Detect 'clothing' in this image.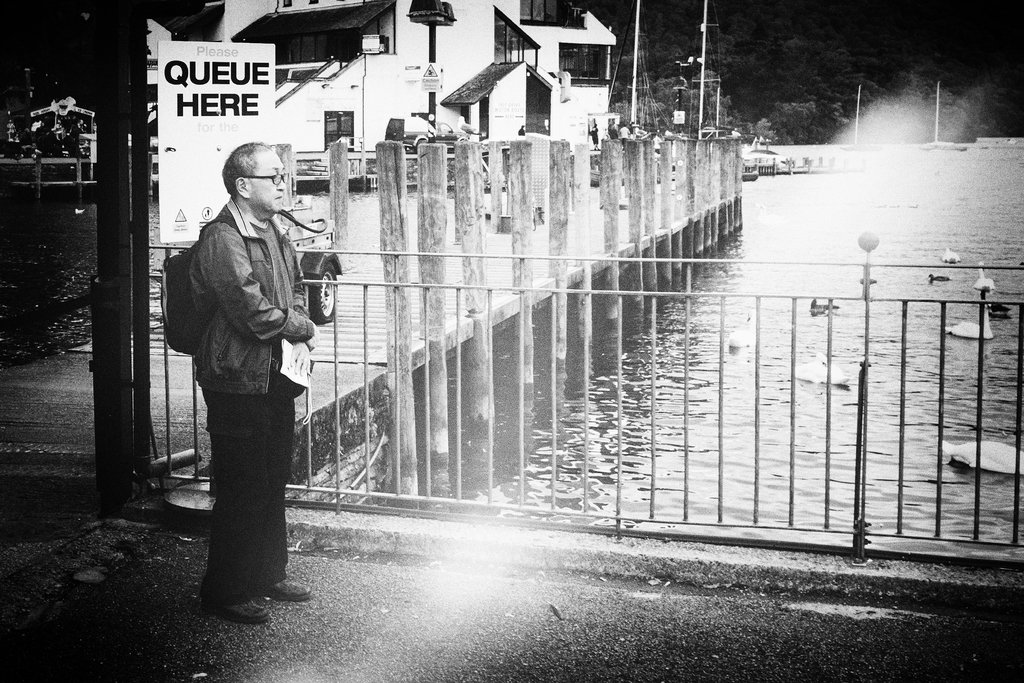
Detection: [171, 140, 319, 612].
